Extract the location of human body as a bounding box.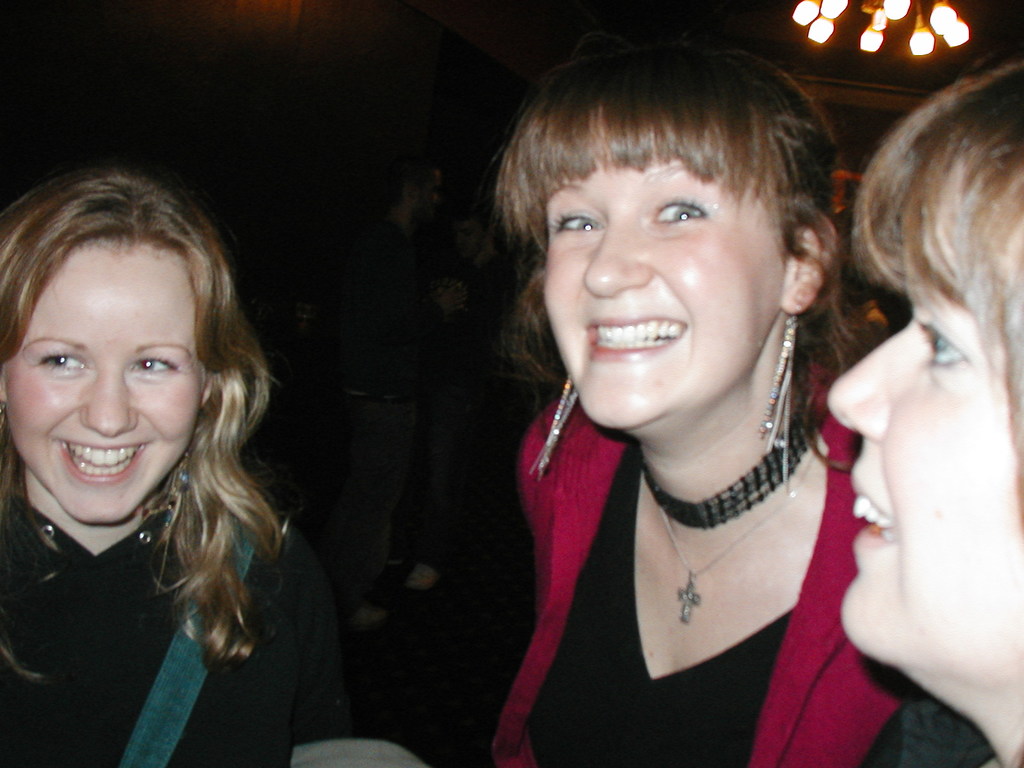
{"left": 0, "top": 165, "right": 317, "bottom": 744}.
